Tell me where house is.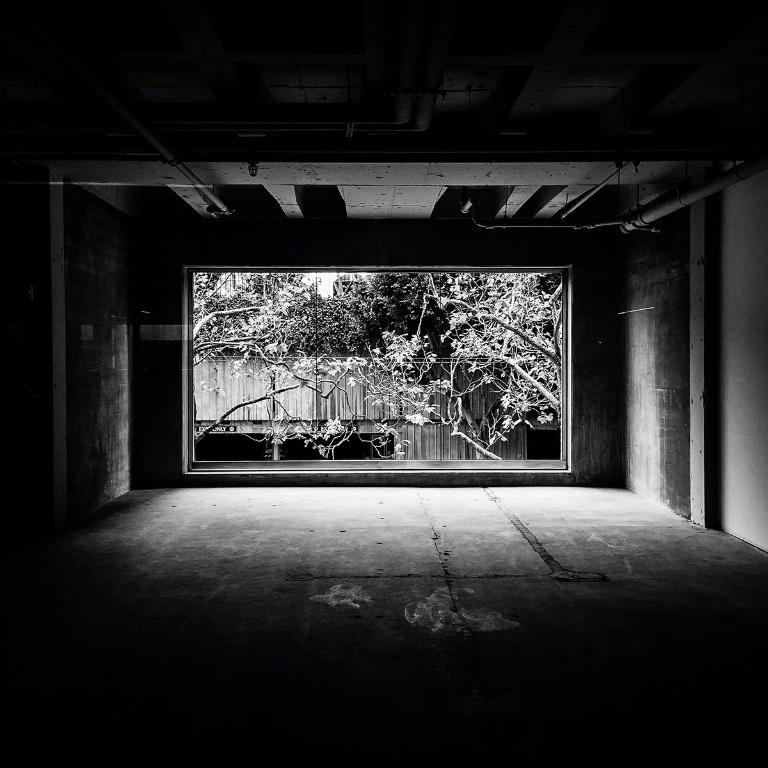
house is at 0/1/767/766.
